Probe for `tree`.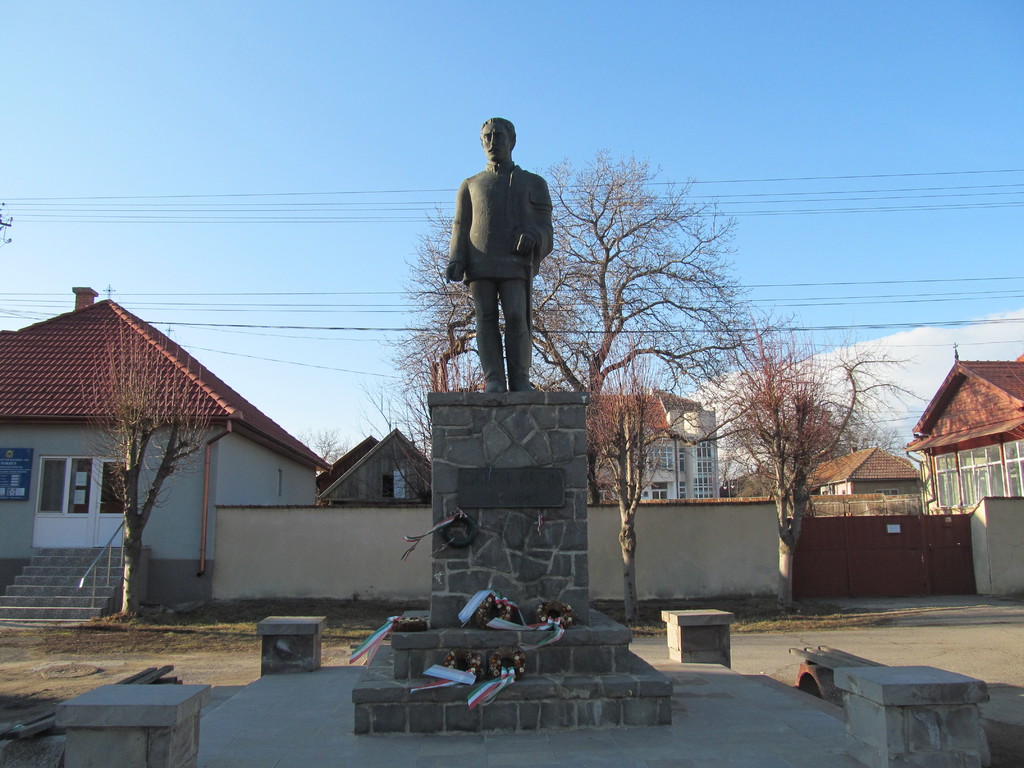
Probe result: 74,294,223,618.
